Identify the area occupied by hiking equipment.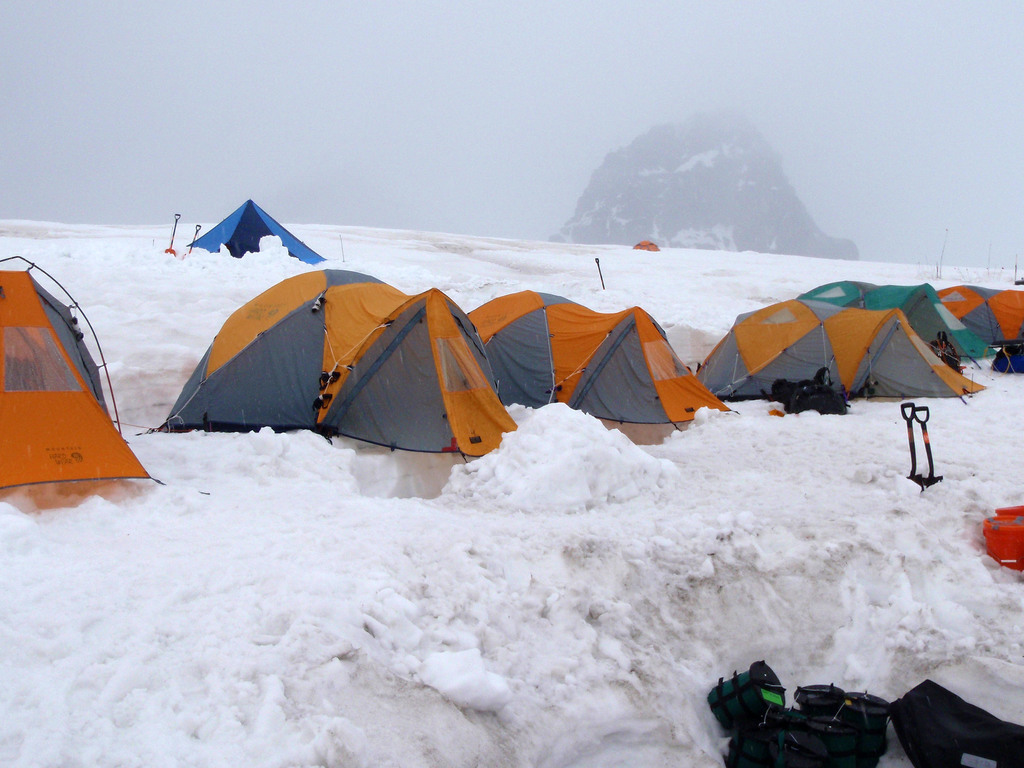
Area: [left=0, top=257, right=161, bottom=490].
